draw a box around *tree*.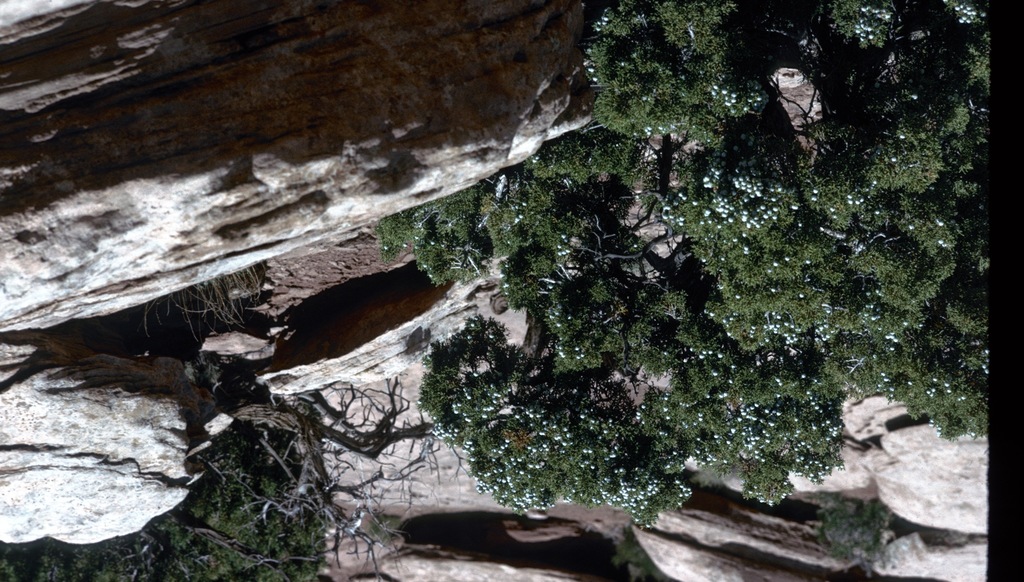
crop(1, 397, 430, 581).
